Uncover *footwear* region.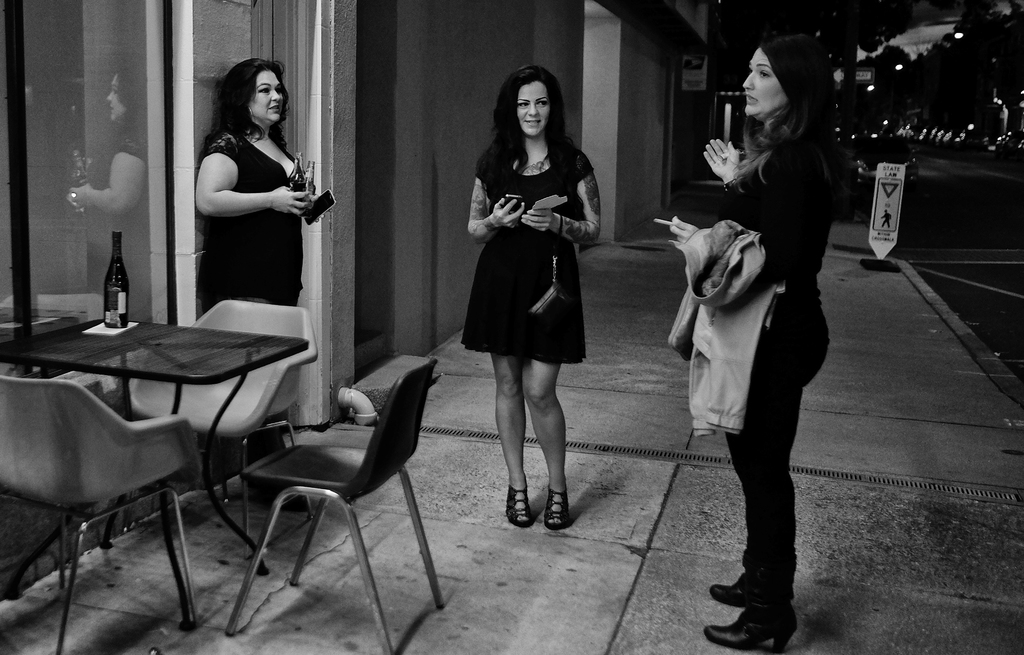
Uncovered: bbox=(502, 469, 527, 531).
